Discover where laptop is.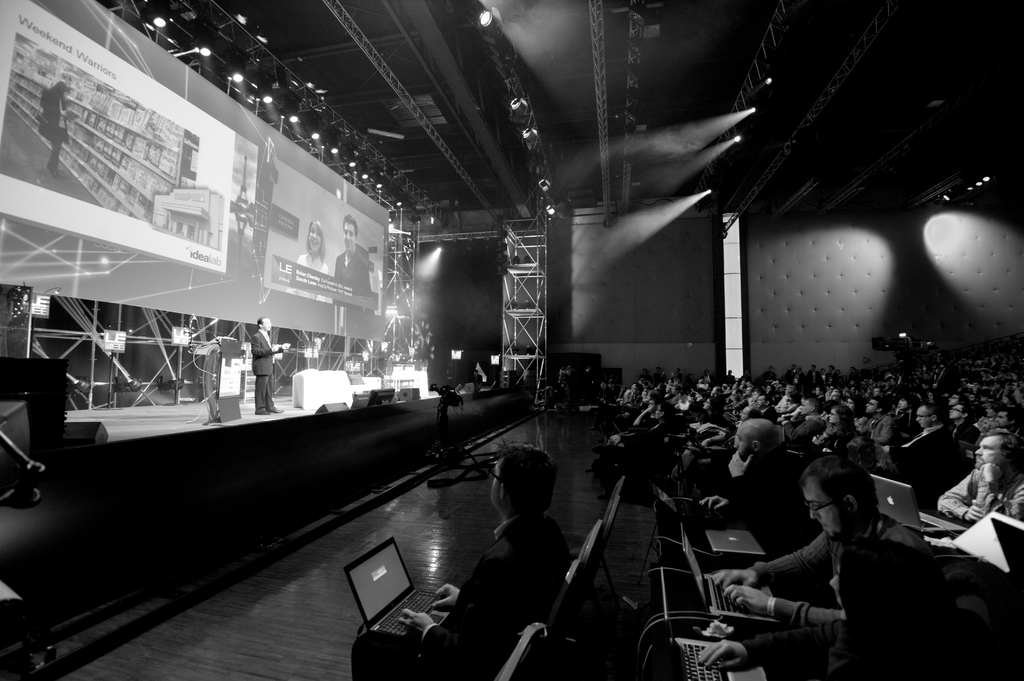
Discovered at [703,527,764,555].
